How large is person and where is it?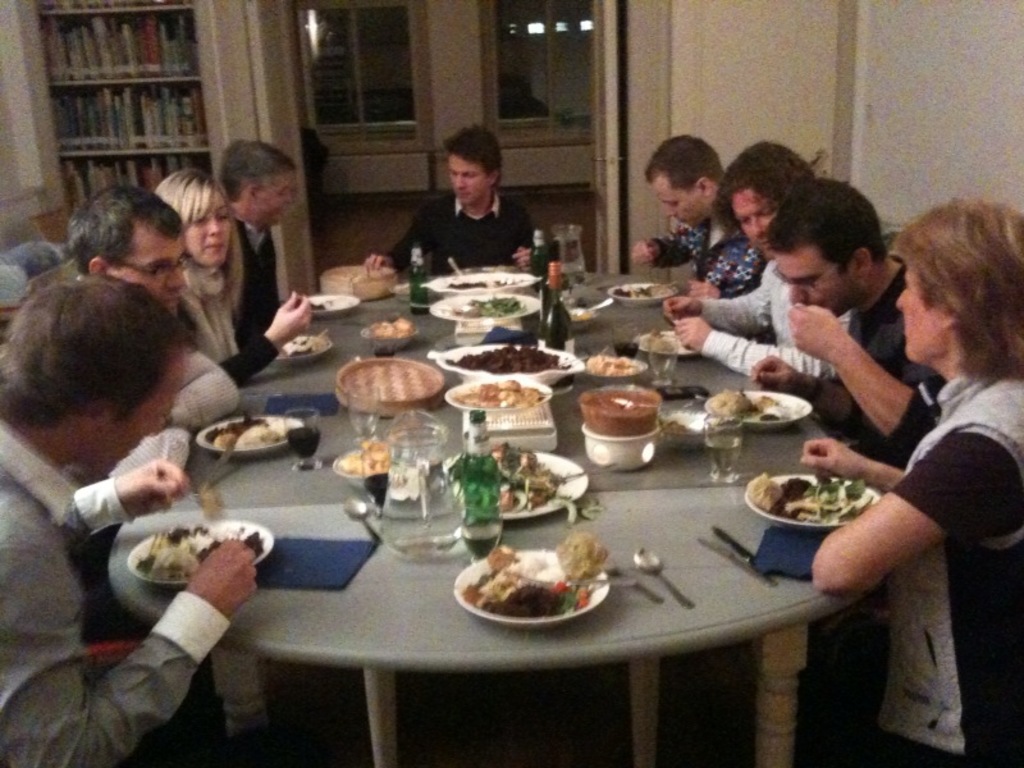
Bounding box: locate(621, 124, 785, 300).
